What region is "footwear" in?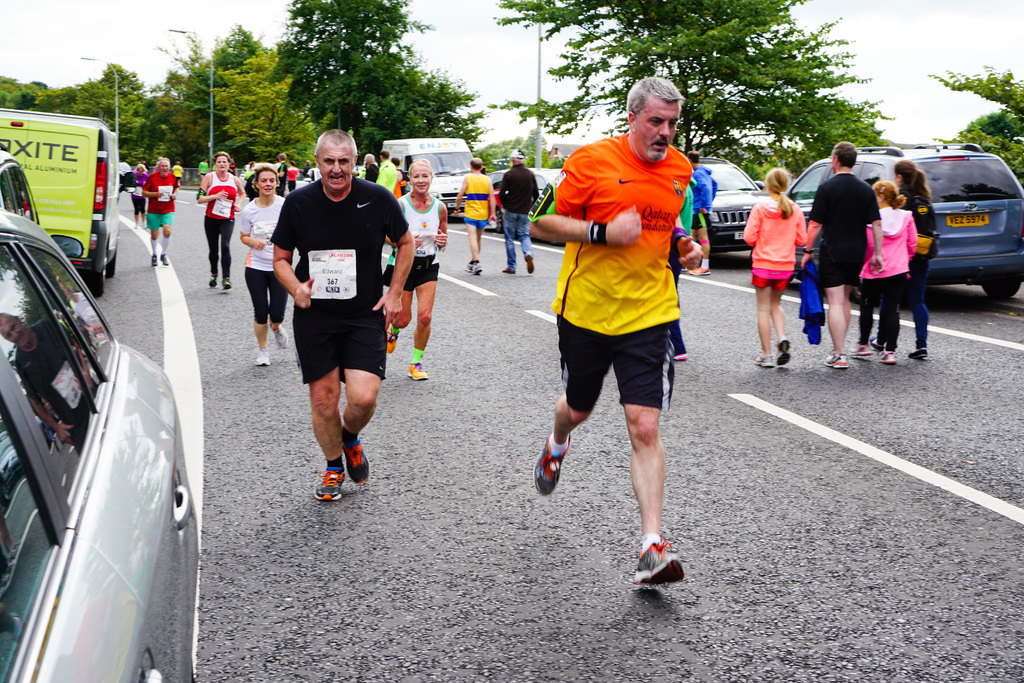
BBox(631, 536, 692, 593).
